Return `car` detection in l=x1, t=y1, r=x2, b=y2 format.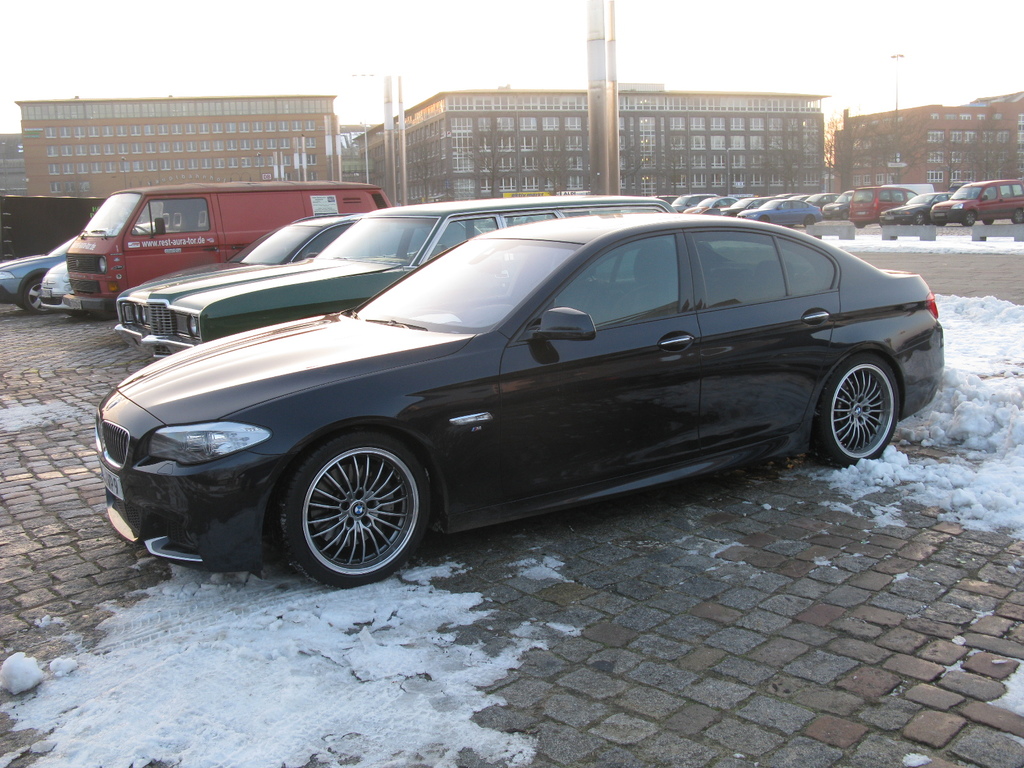
l=684, t=192, r=738, b=218.
